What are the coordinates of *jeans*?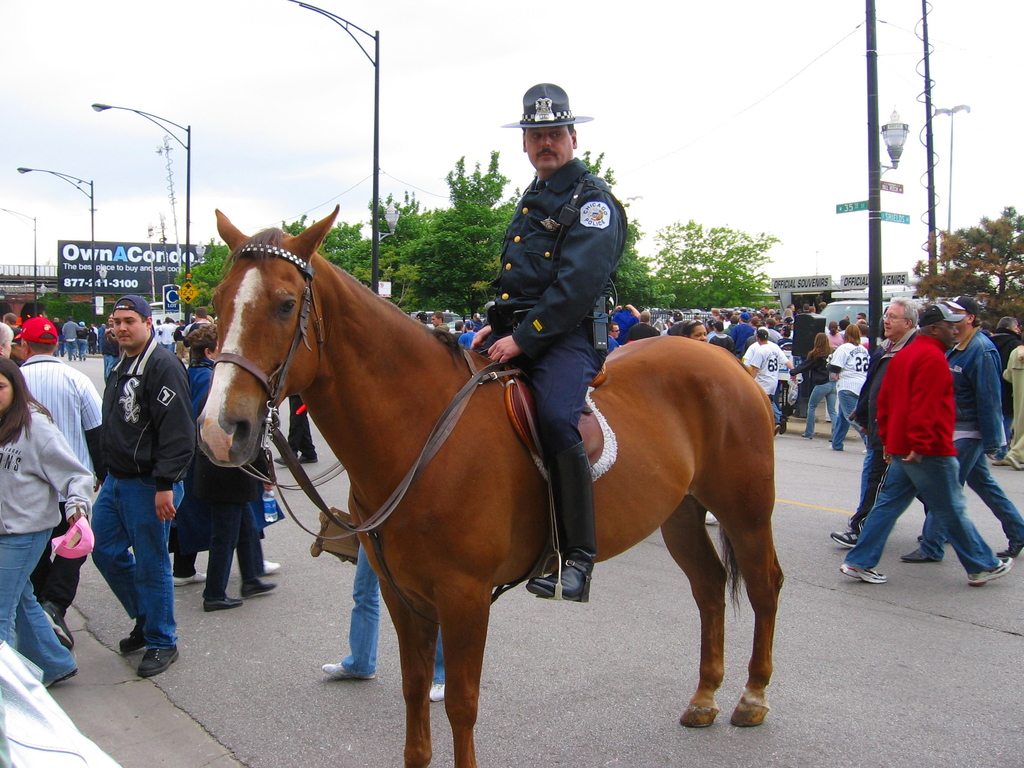
locate(0, 525, 80, 684).
